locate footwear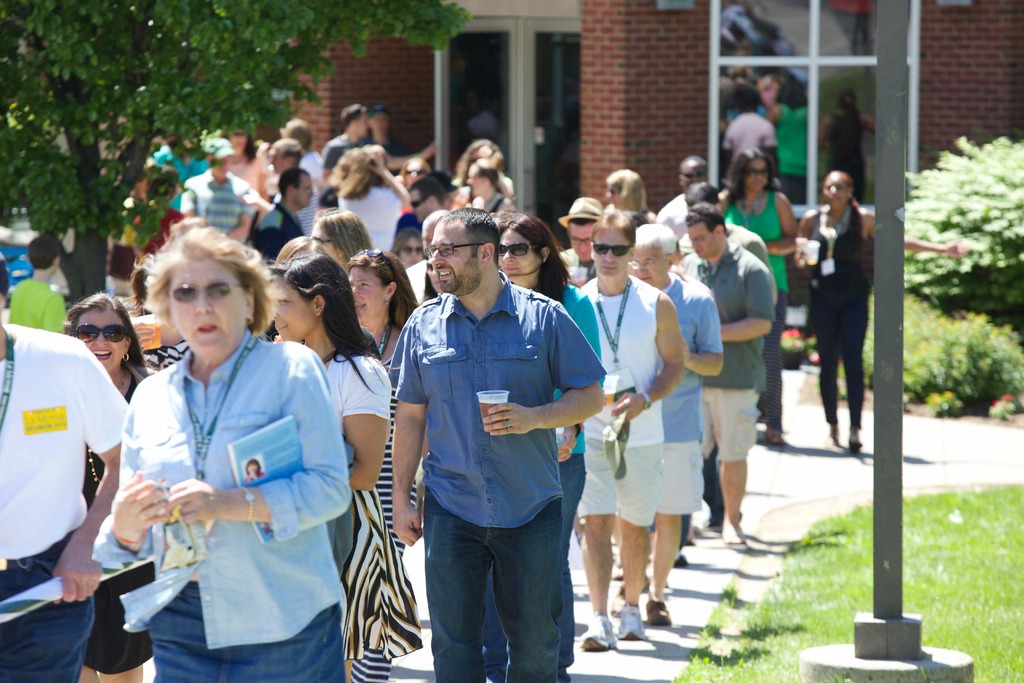
675 557 688 565
